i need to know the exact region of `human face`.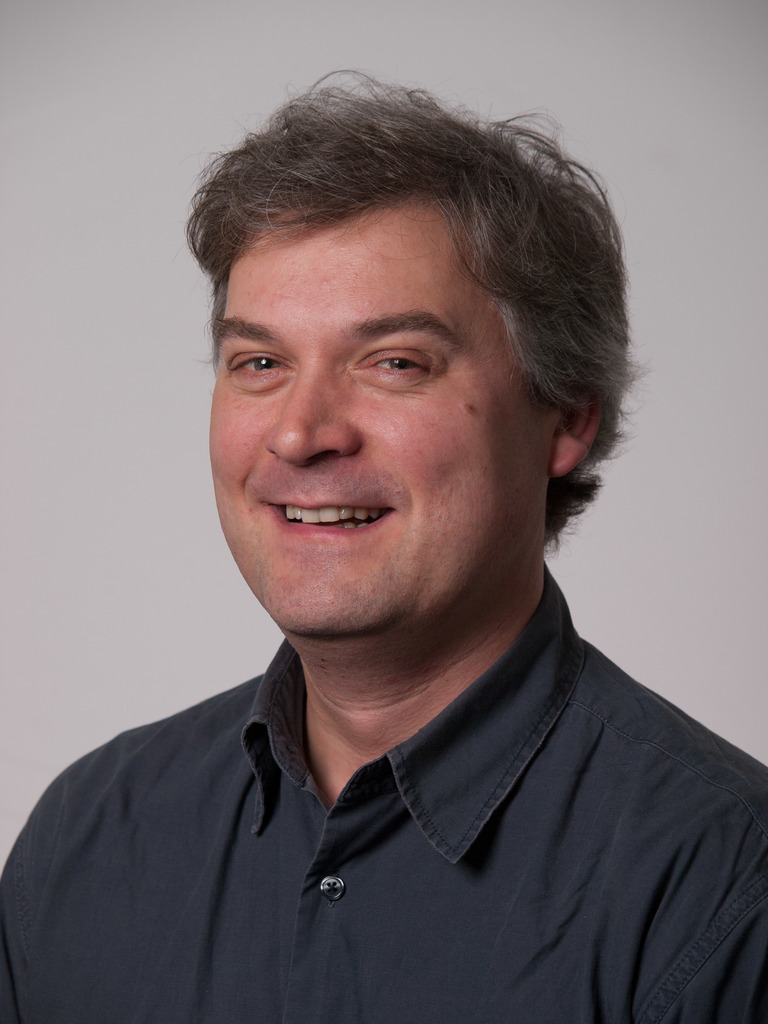
Region: 206, 211, 552, 644.
